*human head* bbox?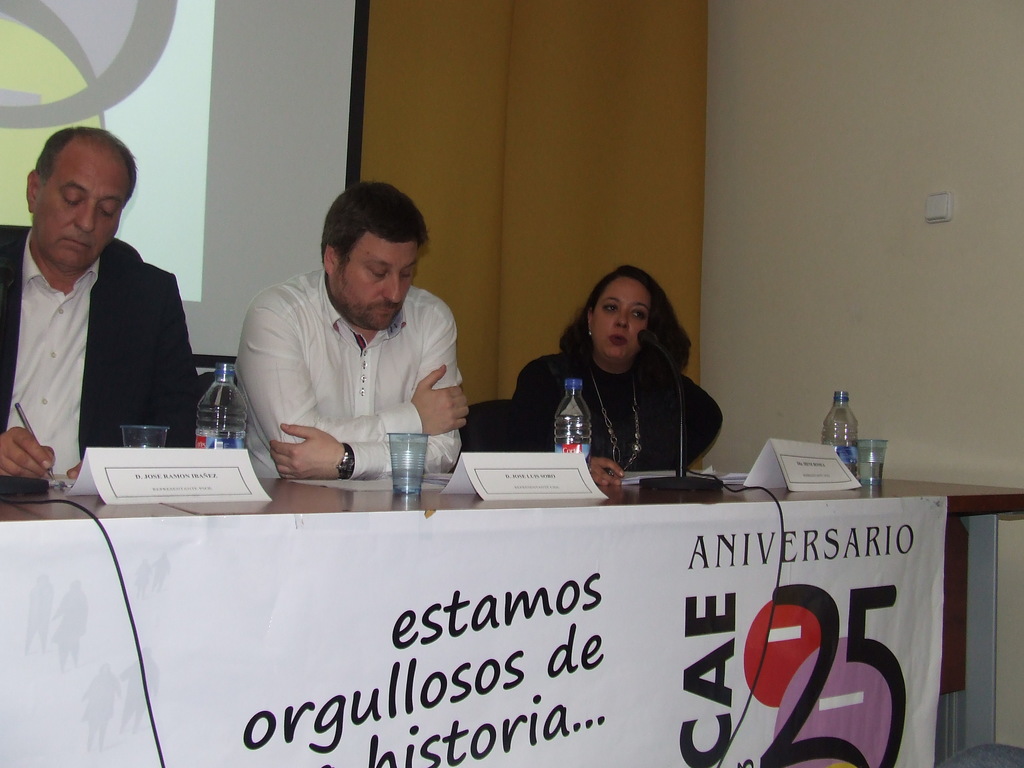
319/178/431/326
